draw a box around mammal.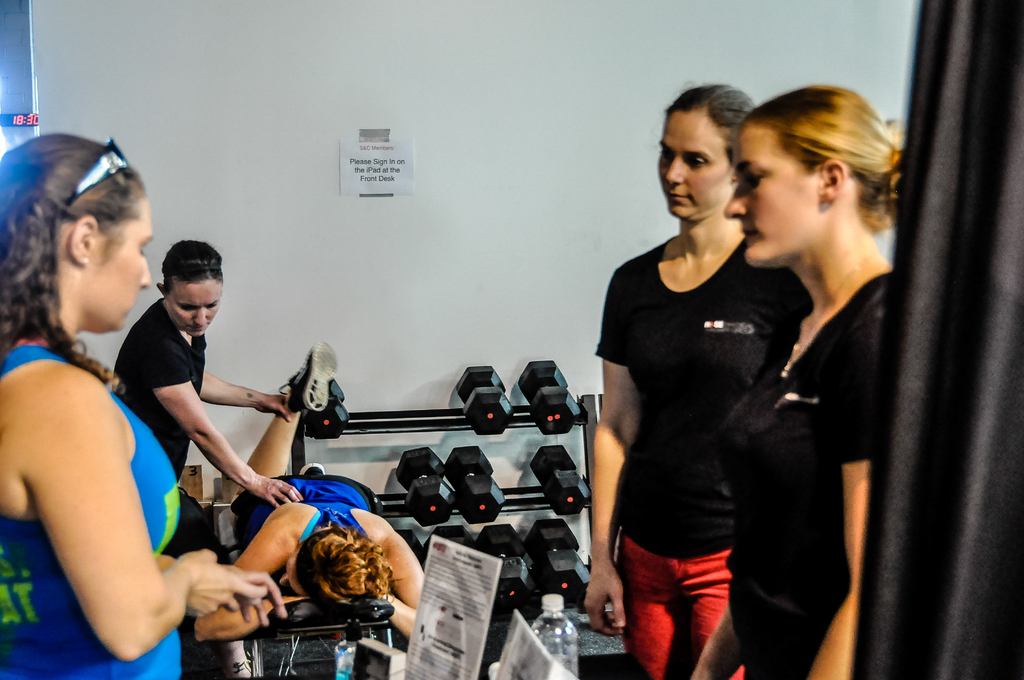
(x1=186, y1=341, x2=428, y2=642).
